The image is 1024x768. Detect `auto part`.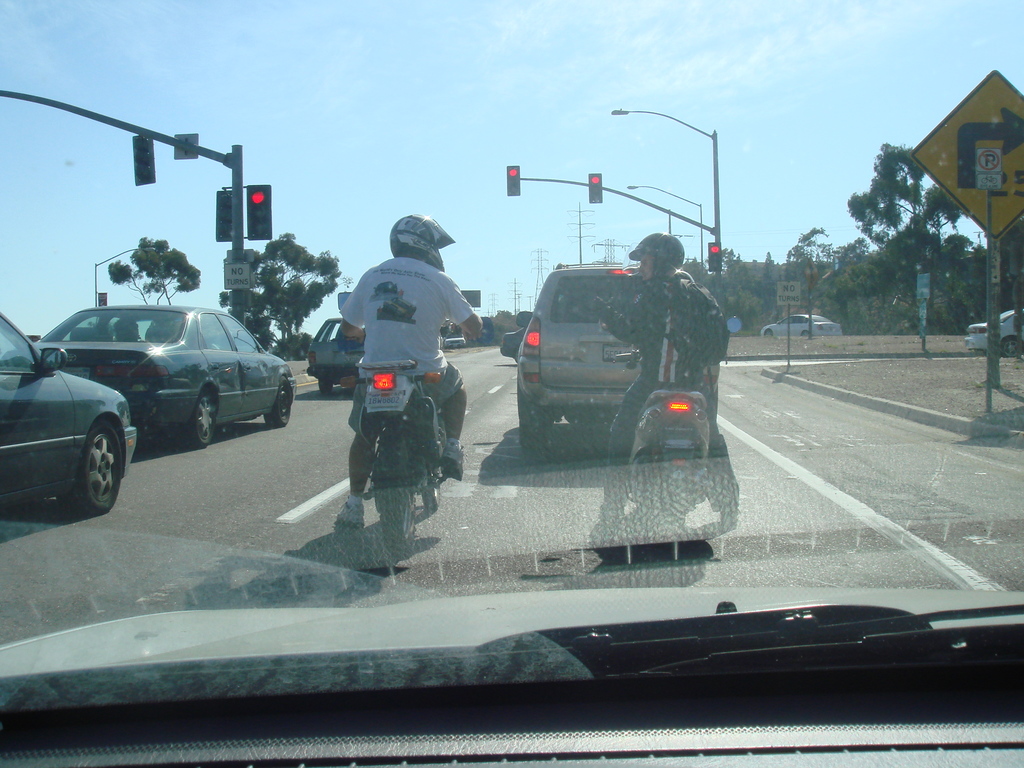
Detection: detection(0, 598, 1023, 714).
